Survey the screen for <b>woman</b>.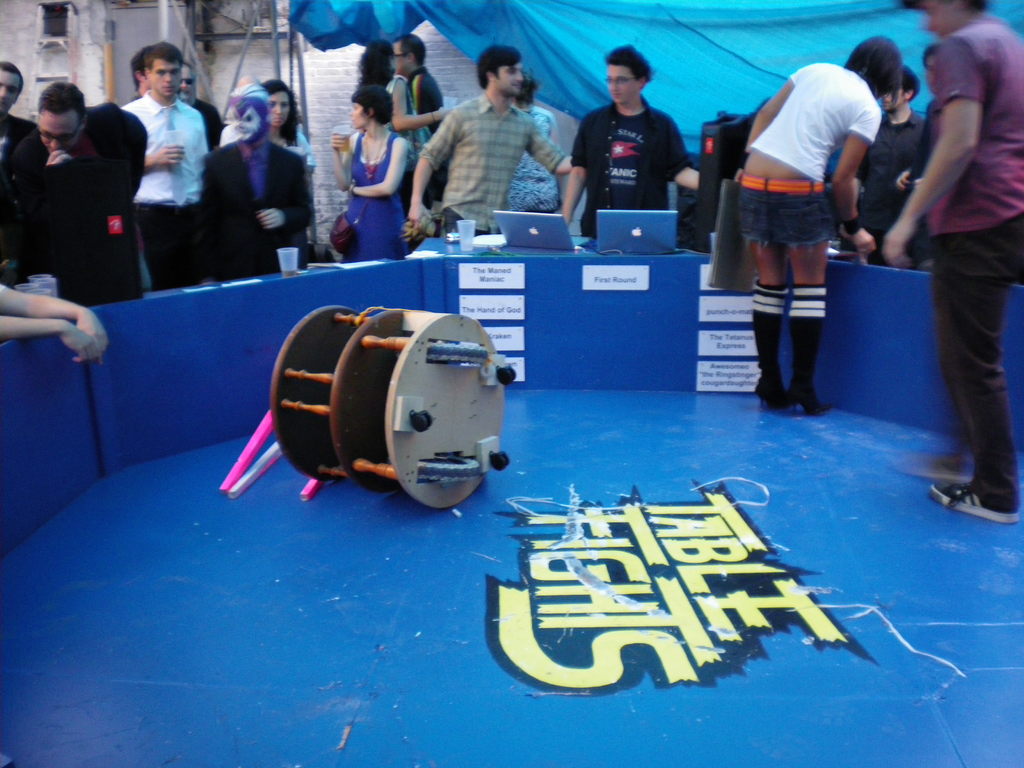
Survey found: (502,60,559,212).
